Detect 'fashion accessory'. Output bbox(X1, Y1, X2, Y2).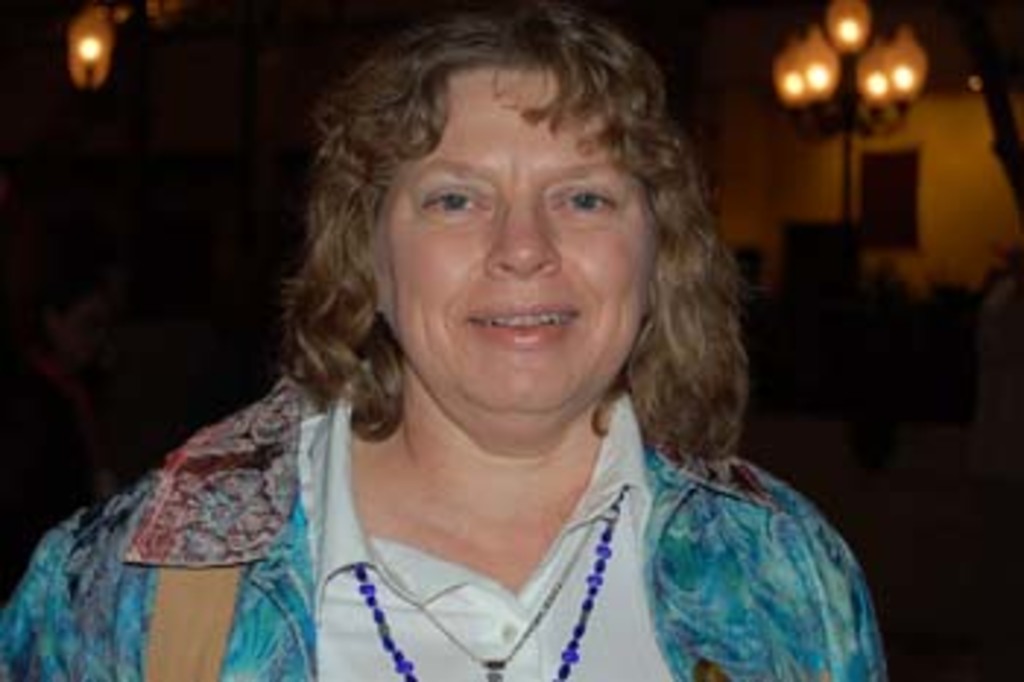
bbox(421, 521, 597, 679).
